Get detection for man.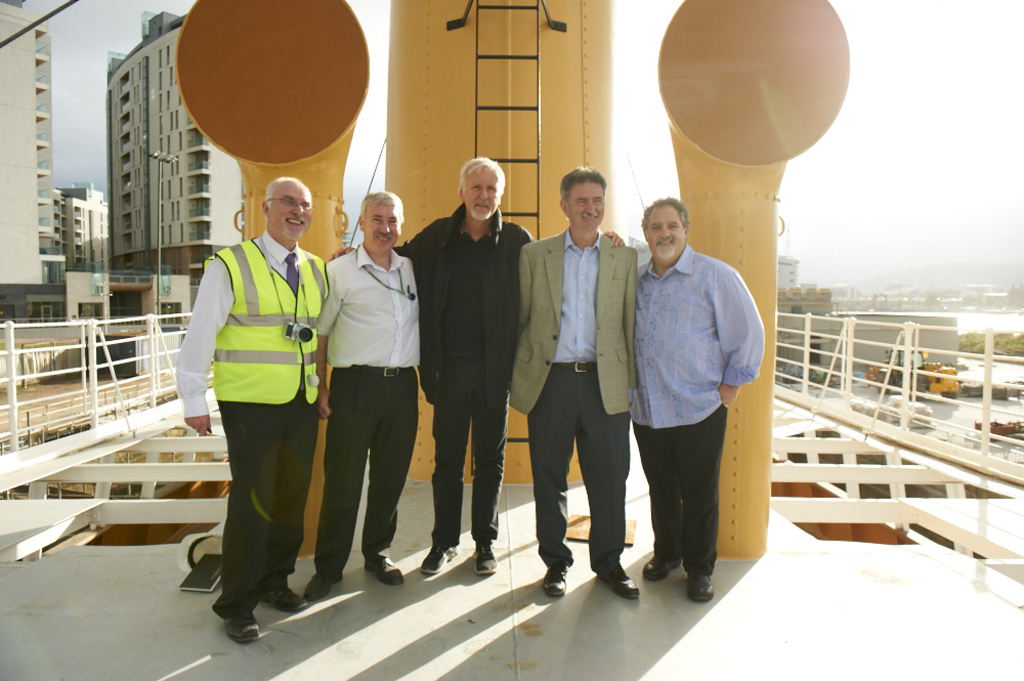
Detection: 498 167 642 601.
